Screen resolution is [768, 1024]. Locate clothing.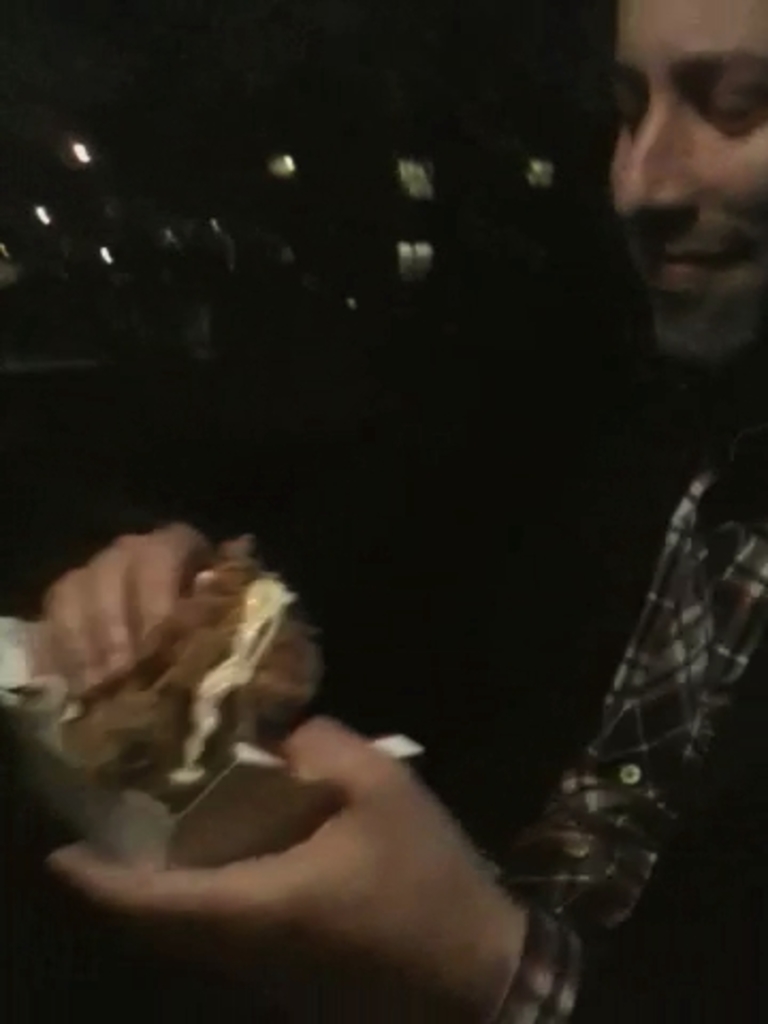
<box>533,437,766,969</box>.
